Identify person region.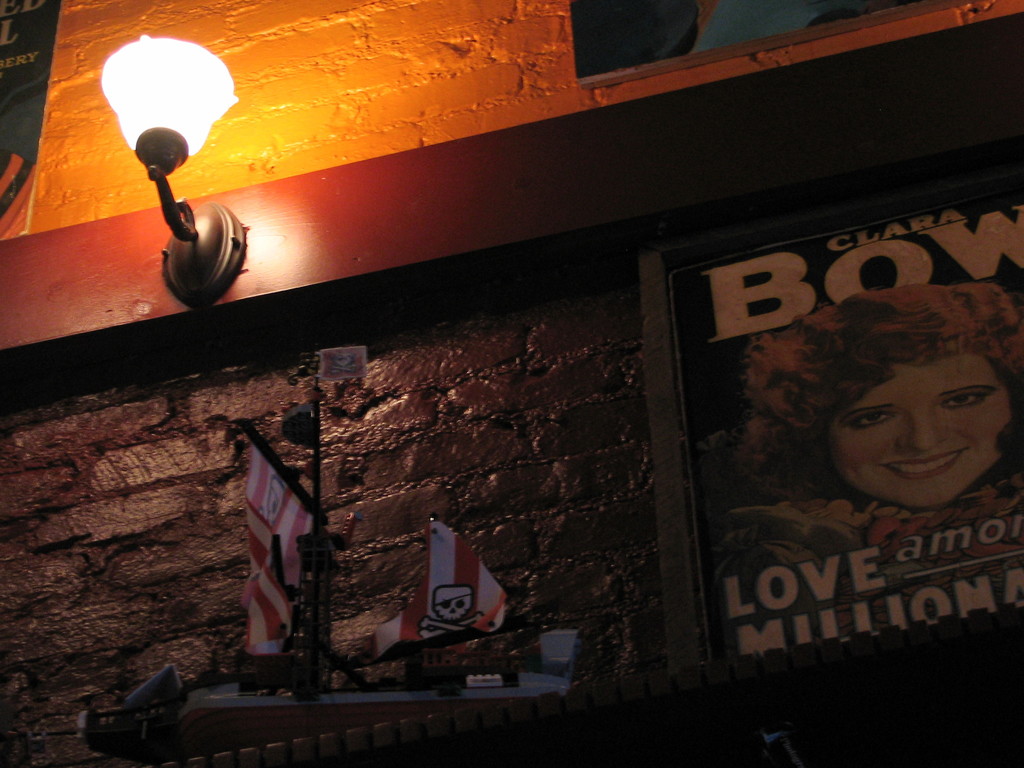
Region: bbox=(698, 247, 1004, 601).
